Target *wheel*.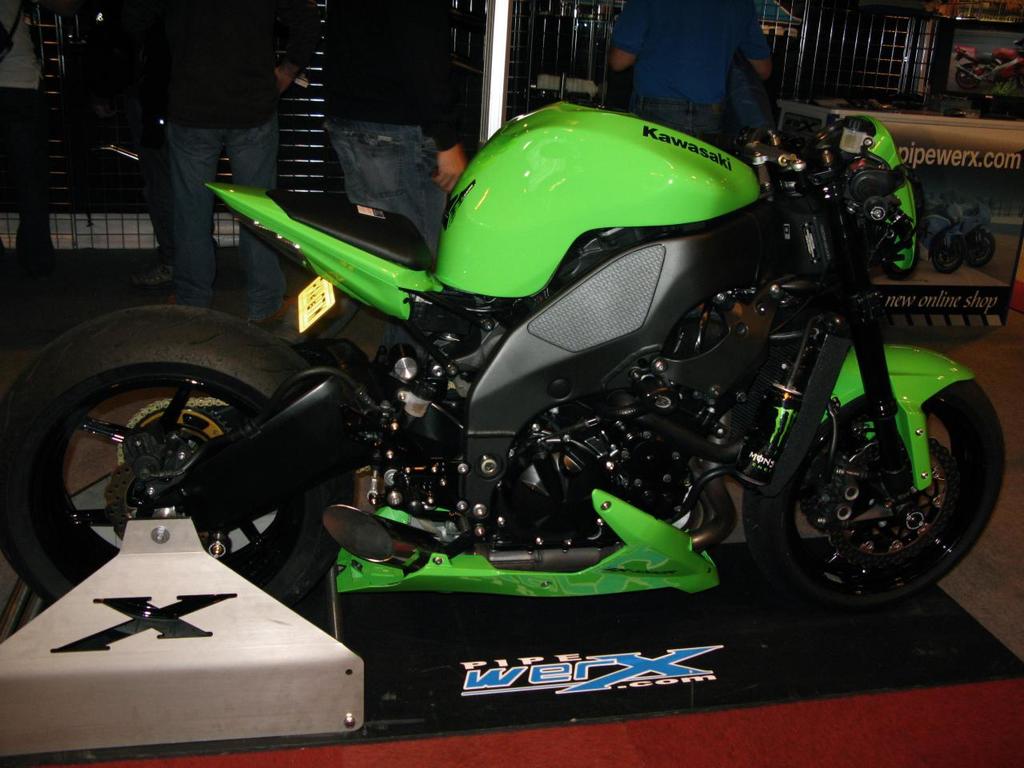
Target region: bbox=(931, 228, 967, 274).
